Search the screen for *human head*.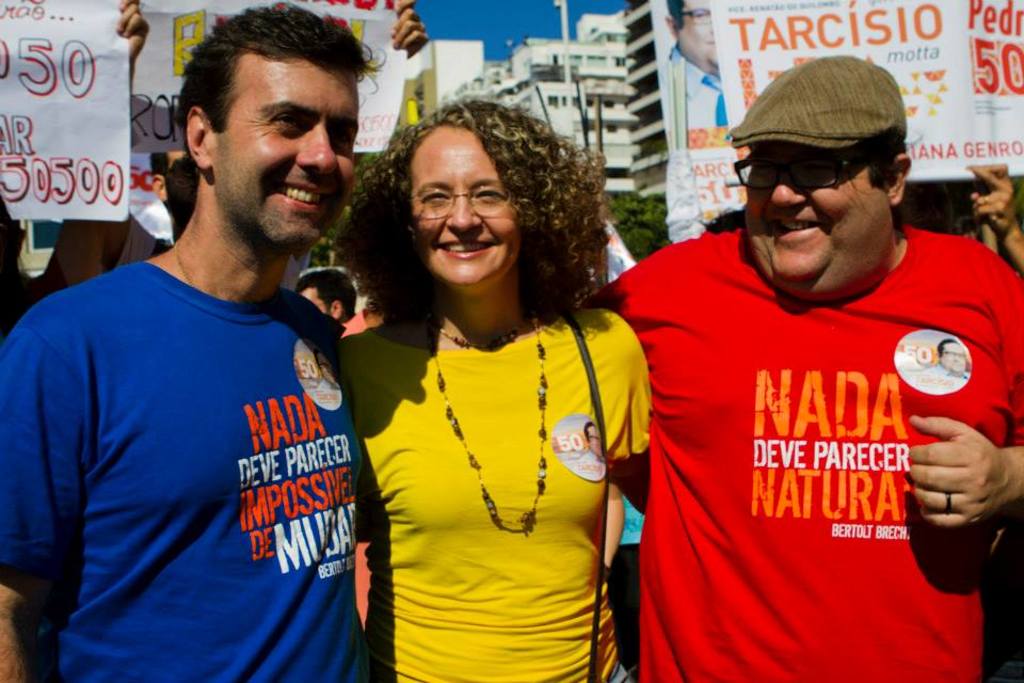
Found at (397,98,561,292).
